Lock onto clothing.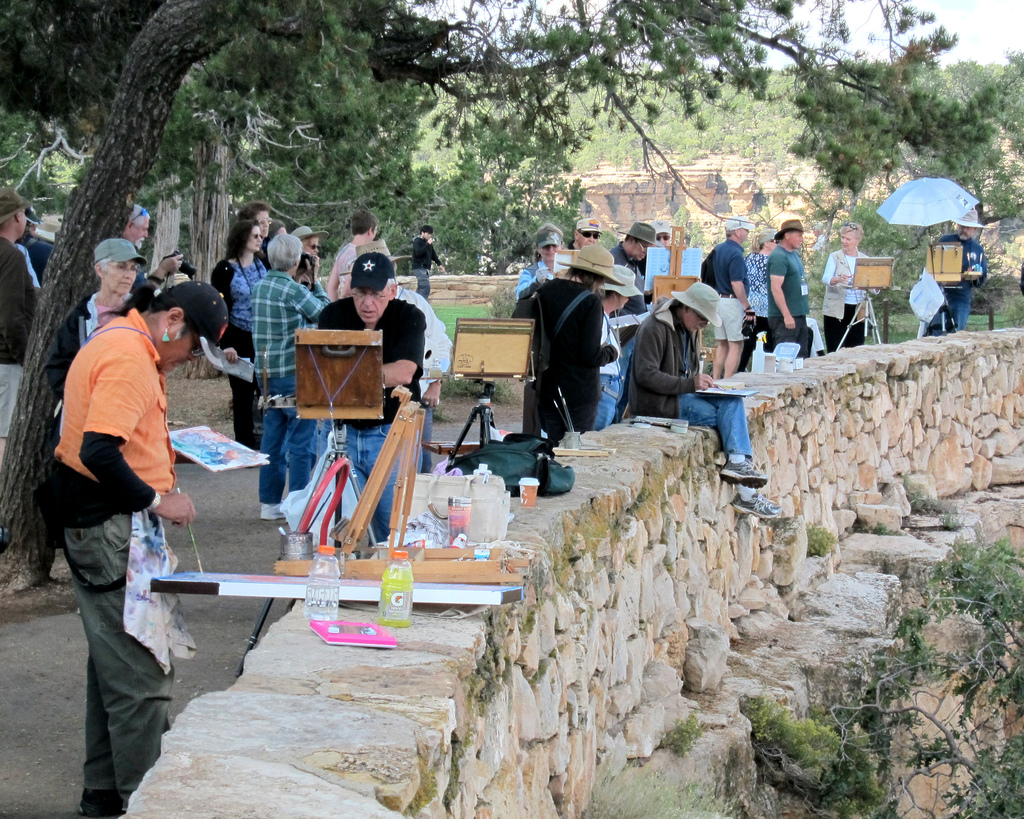
Locked: 518,257,562,299.
